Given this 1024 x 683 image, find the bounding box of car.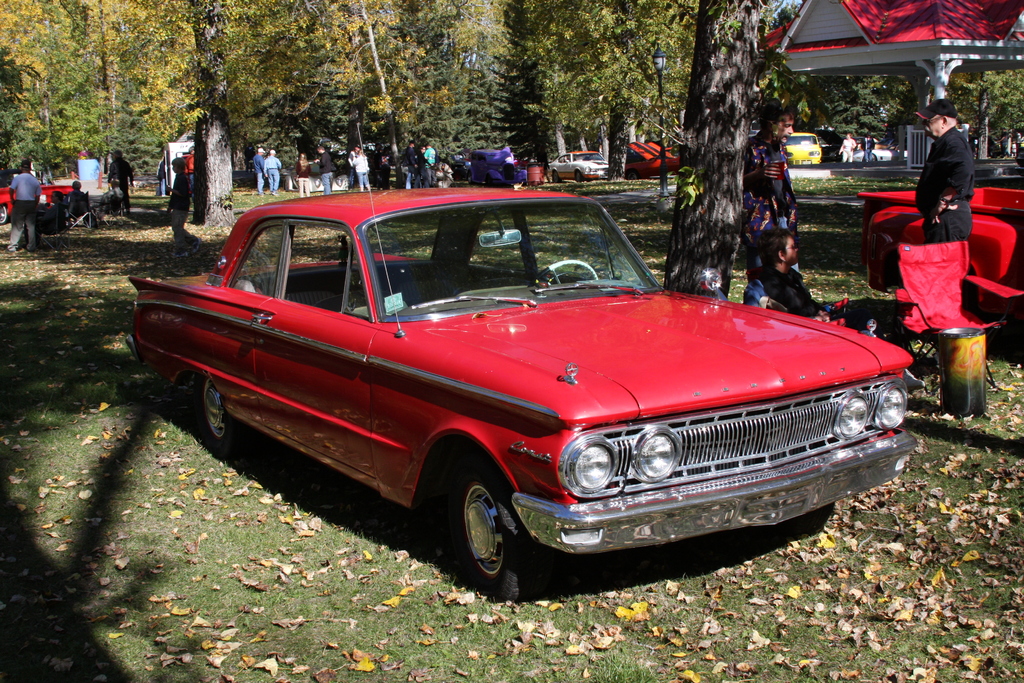
rect(862, 185, 1023, 323).
